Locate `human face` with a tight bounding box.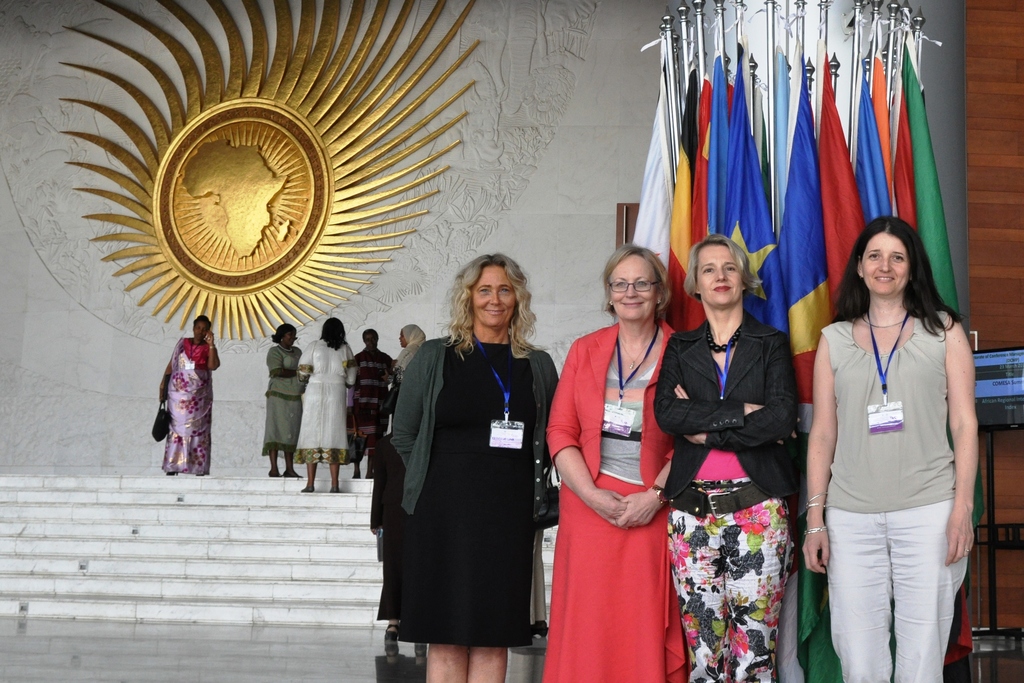
Rect(610, 256, 656, 317).
